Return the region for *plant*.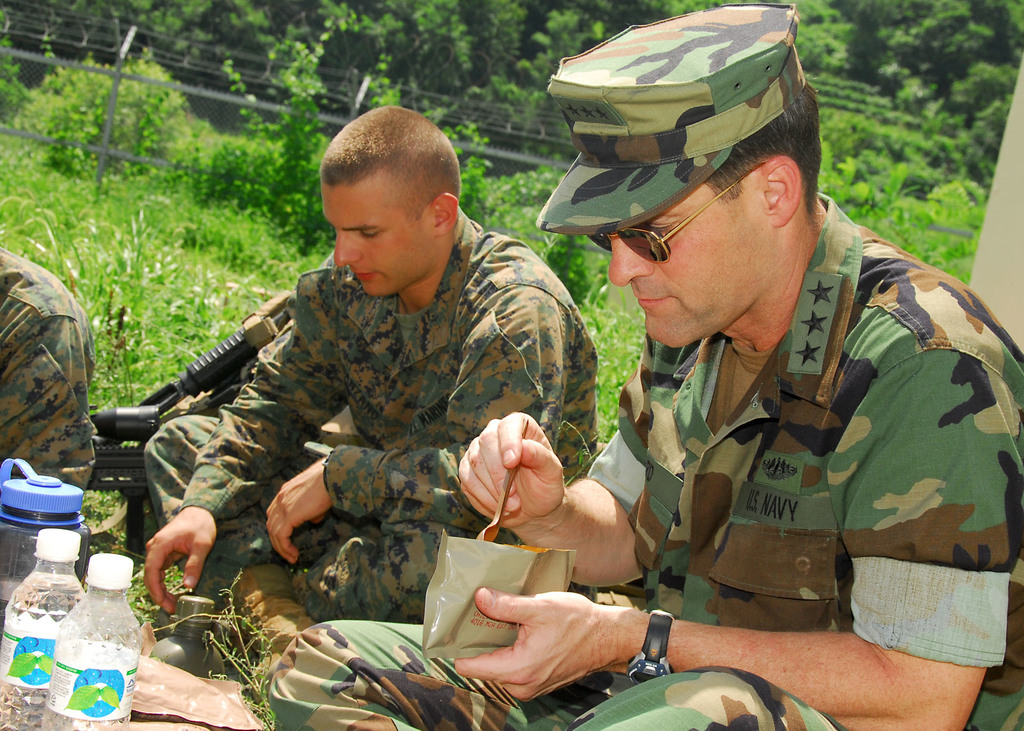
select_region(817, 124, 995, 289).
